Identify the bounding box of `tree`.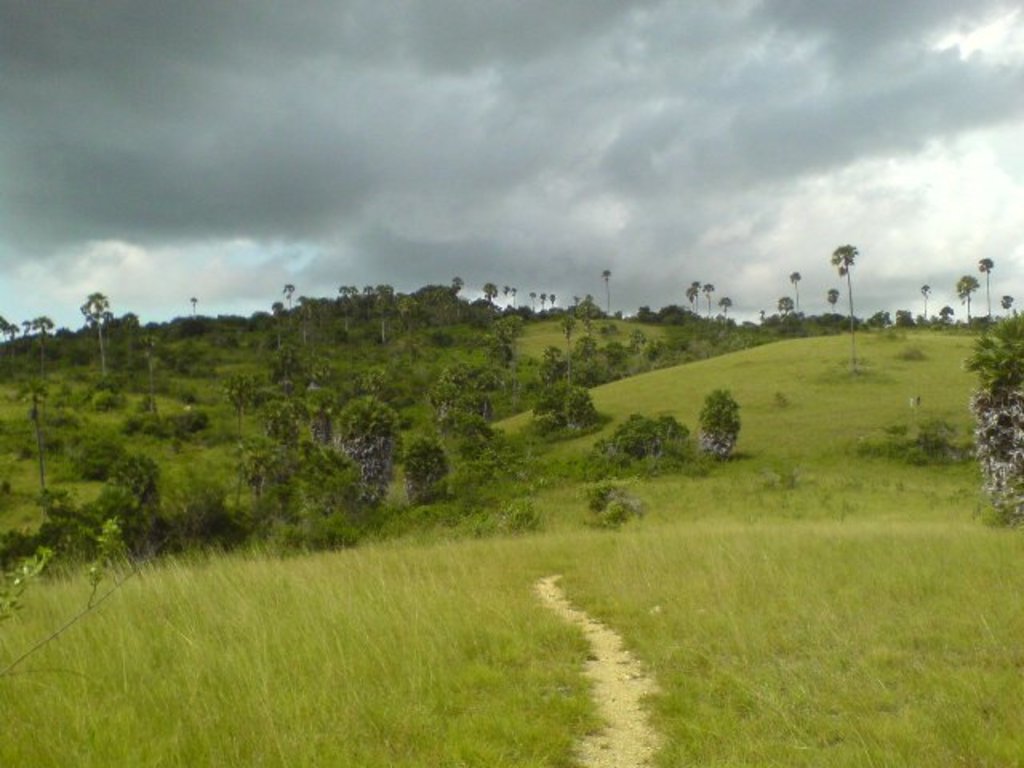
[x1=512, y1=288, x2=517, y2=309].
